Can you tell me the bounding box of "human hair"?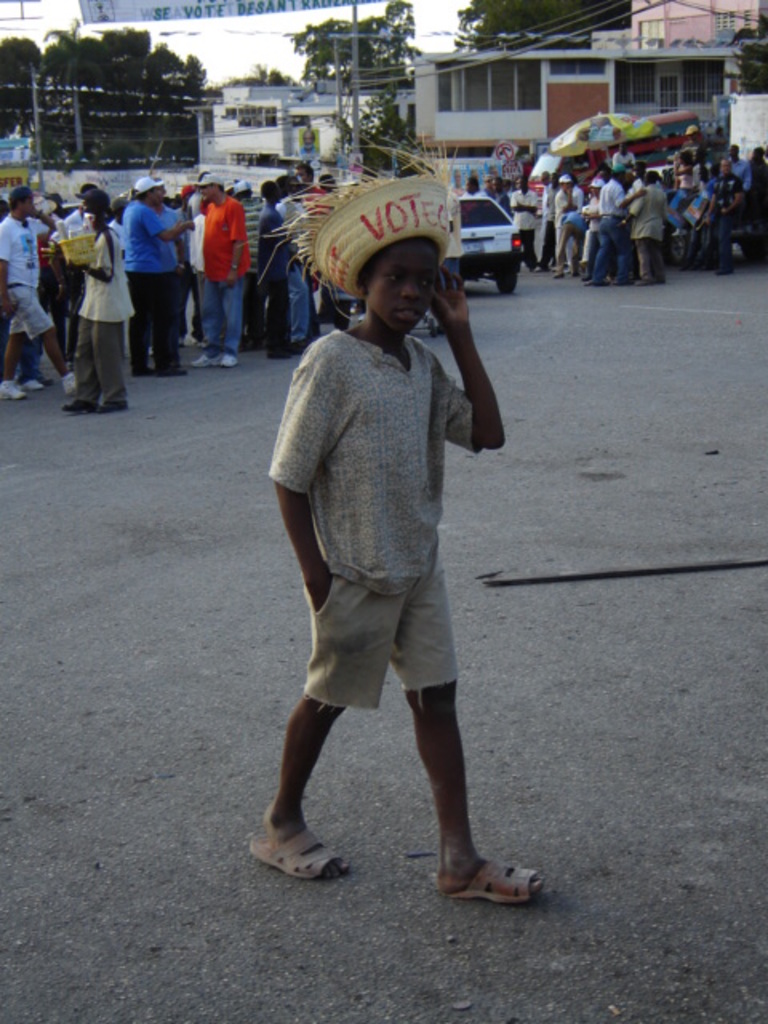
<bbox>357, 237, 440, 288</bbox>.
